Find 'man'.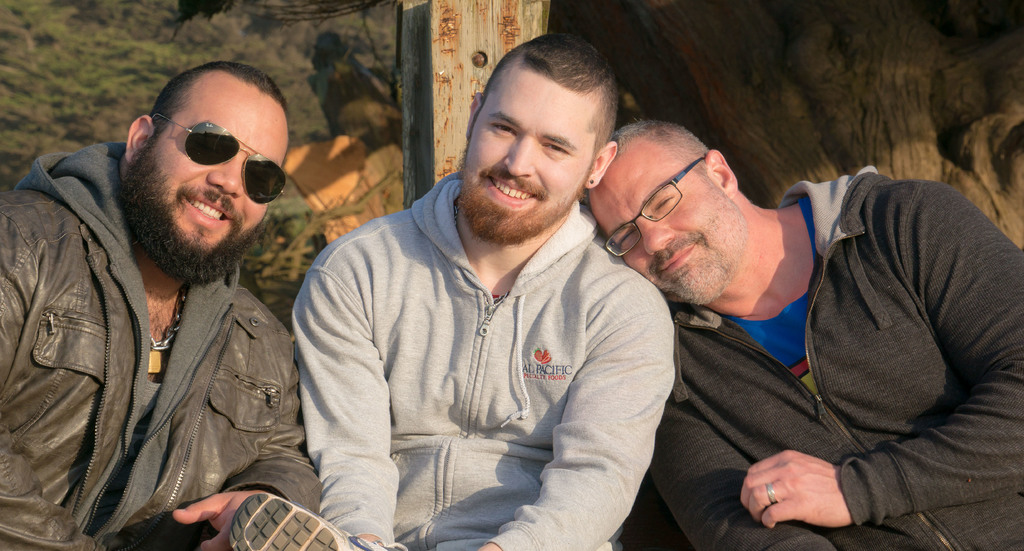
0:63:321:550.
